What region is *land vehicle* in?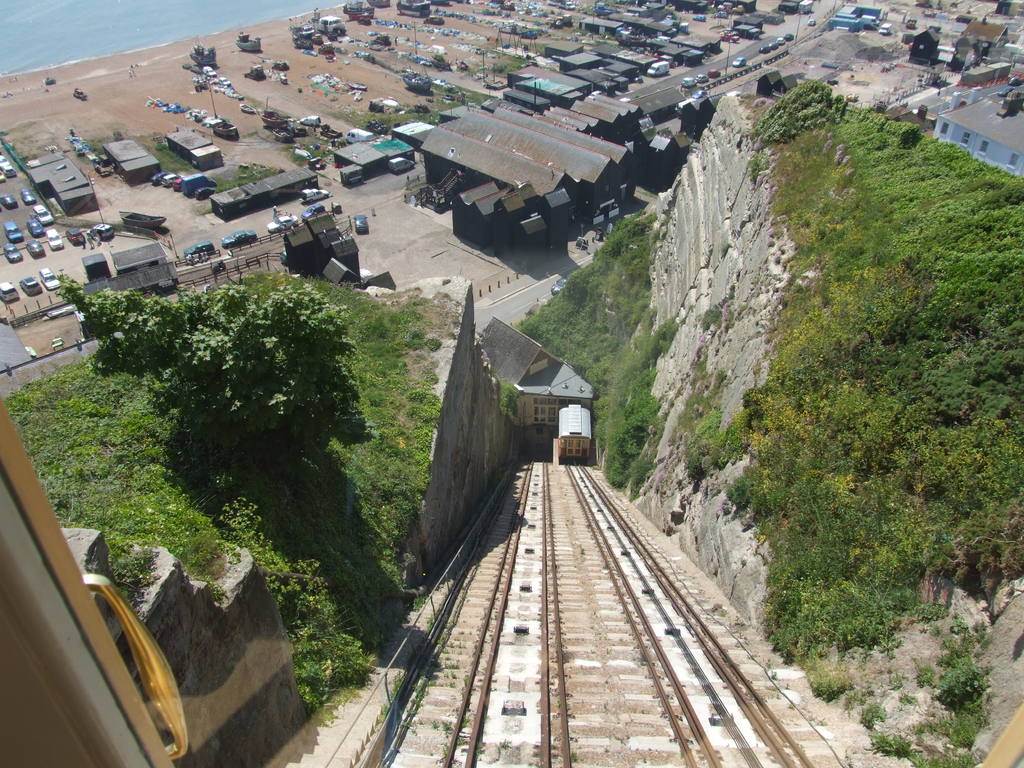
{"x1": 19, "y1": 191, "x2": 36, "y2": 204}.
